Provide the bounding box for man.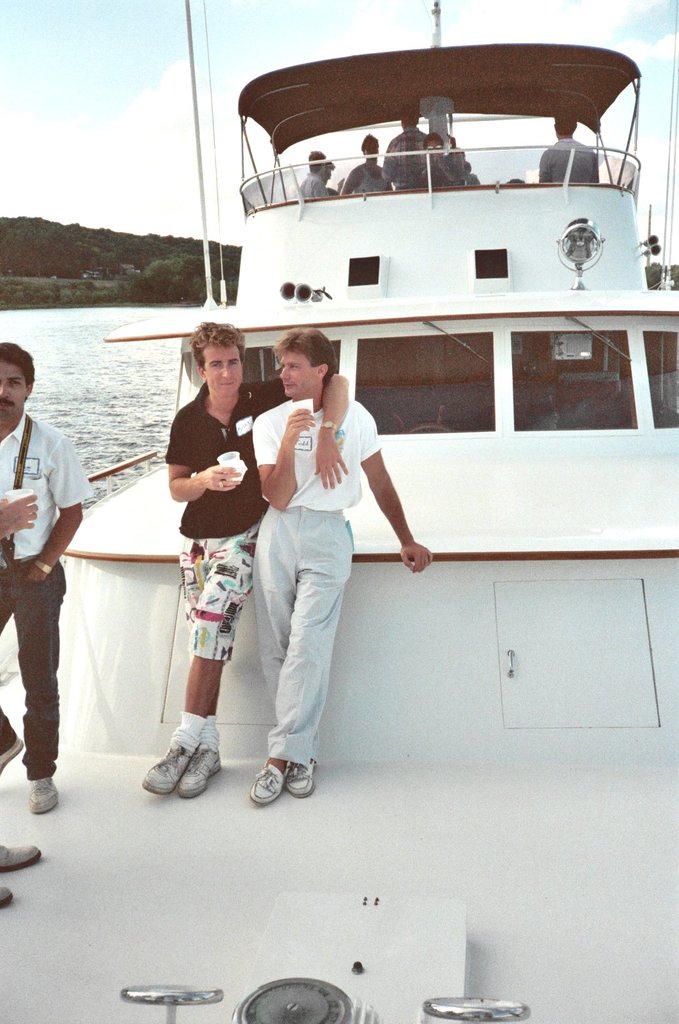
l=381, t=105, r=428, b=190.
